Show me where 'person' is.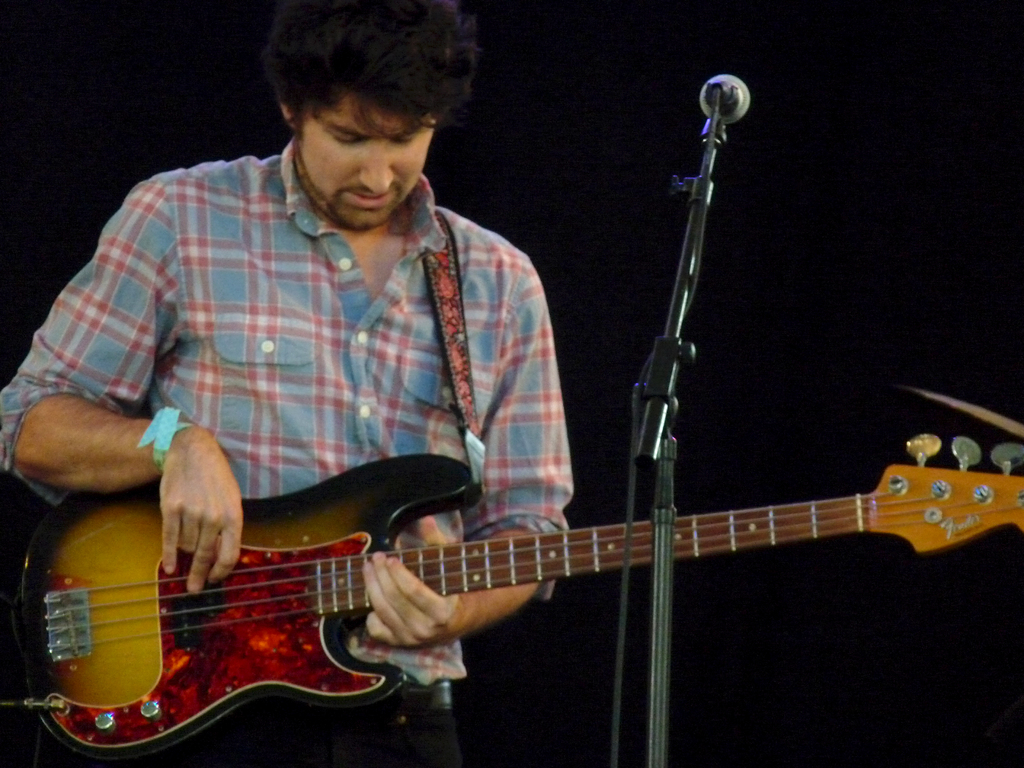
'person' is at crop(0, 0, 577, 767).
